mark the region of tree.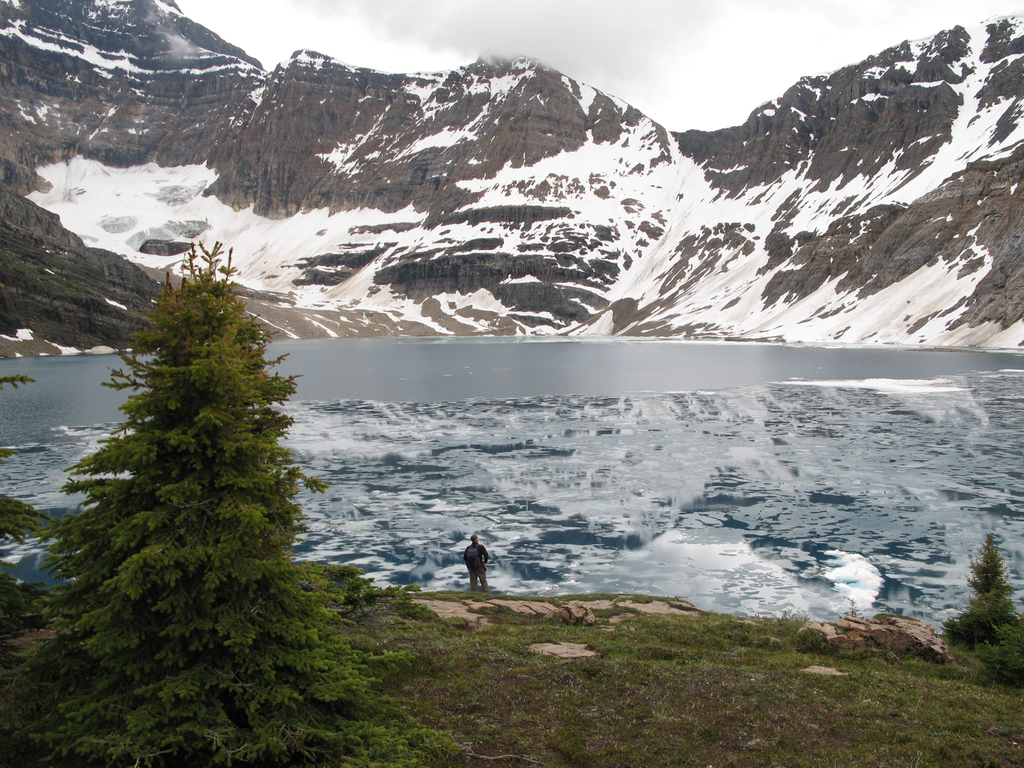
Region: x1=944 y1=537 x2=1023 y2=691.
